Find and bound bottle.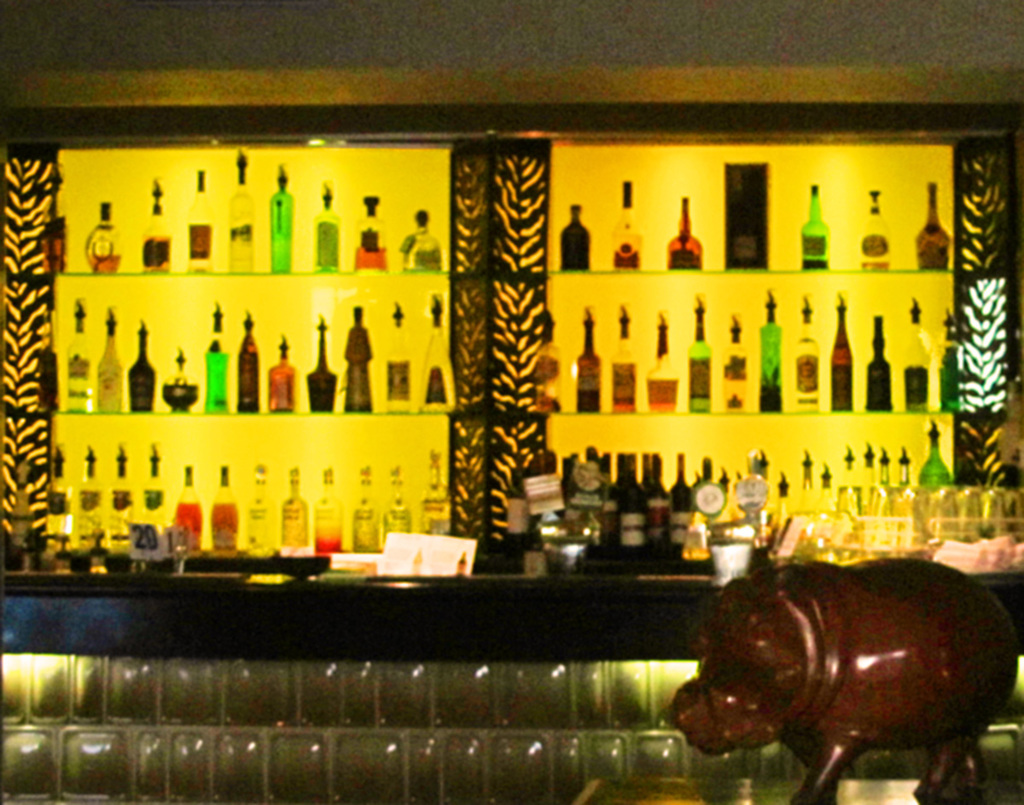
Bound: box=[918, 414, 951, 487].
